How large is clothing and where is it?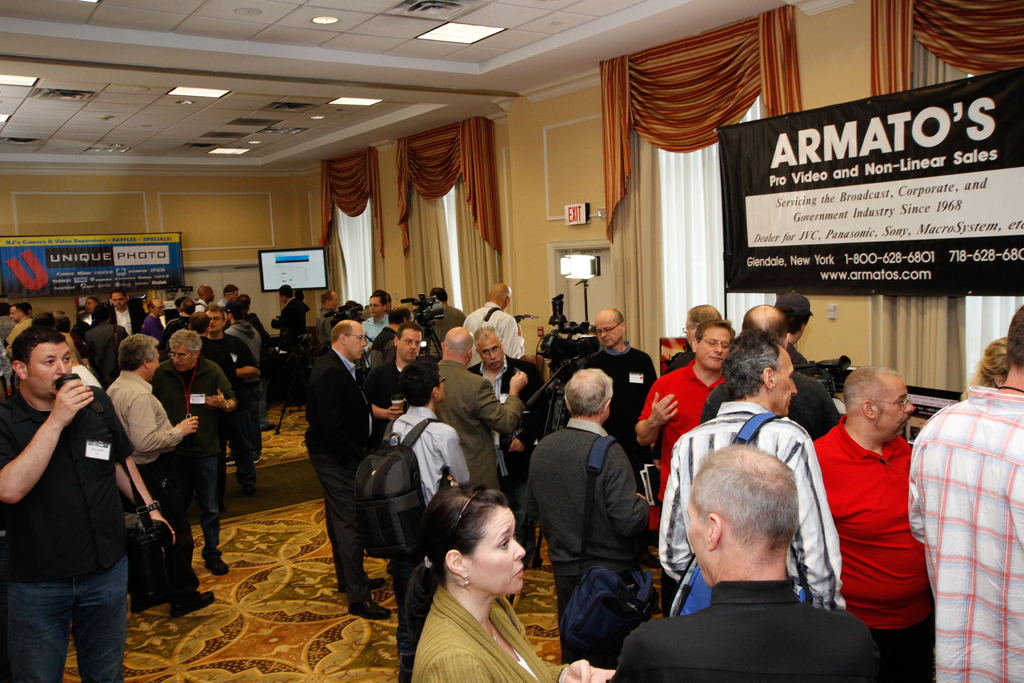
Bounding box: select_region(525, 424, 658, 660).
